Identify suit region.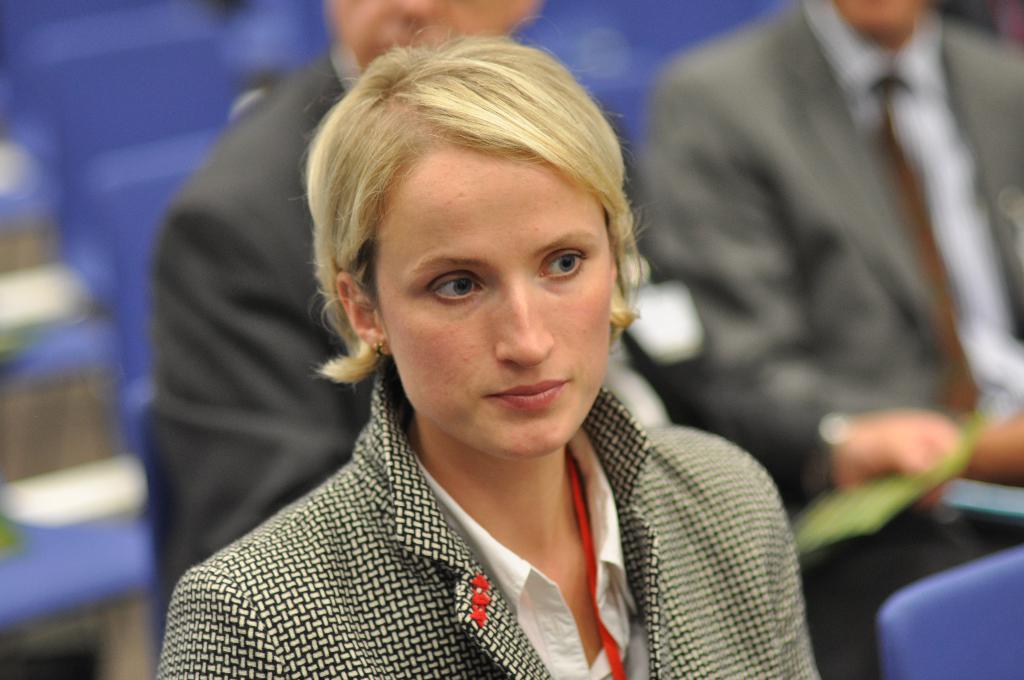
Region: box(691, 0, 1011, 487).
